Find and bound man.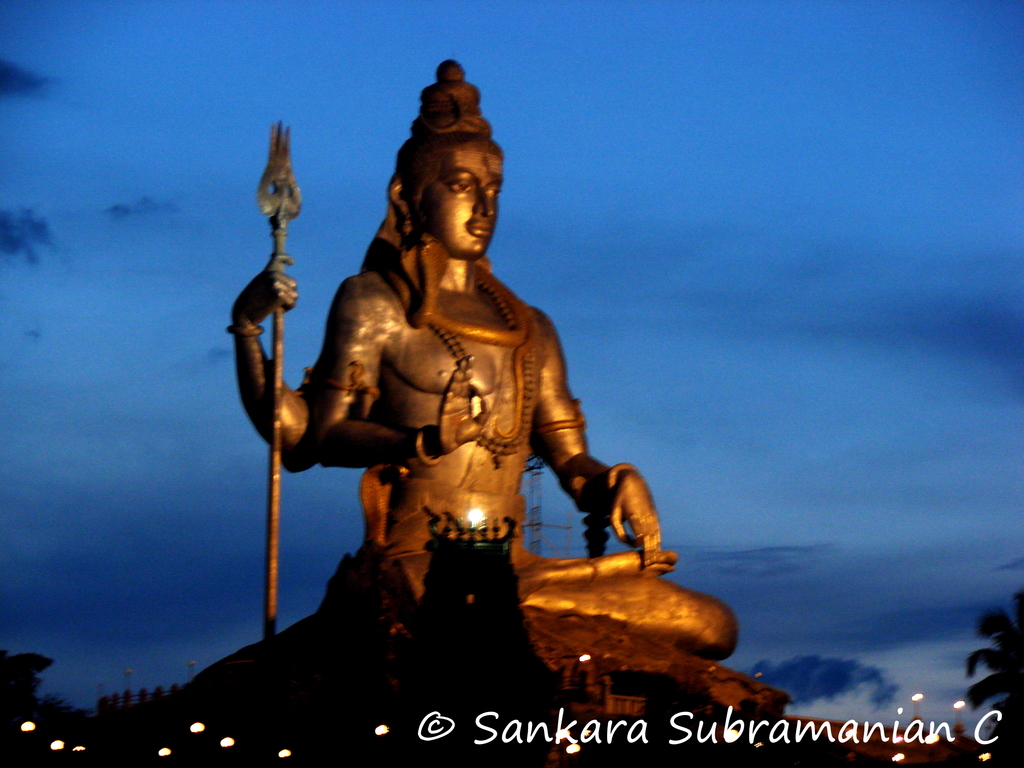
Bound: locate(226, 55, 744, 661).
